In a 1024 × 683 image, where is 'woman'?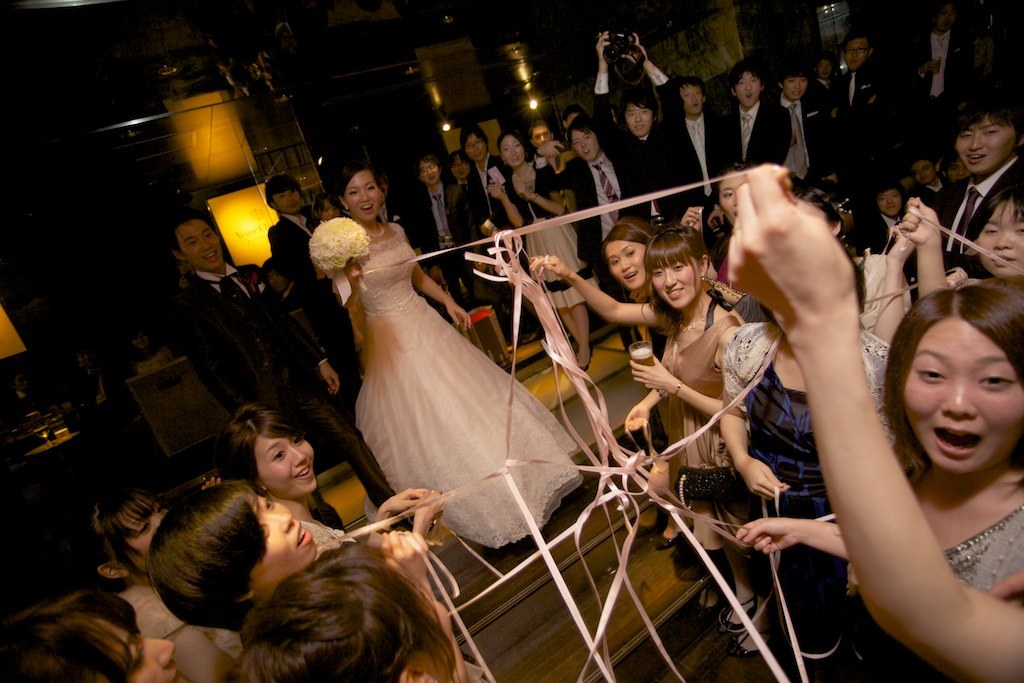
<bbox>450, 150, 478, 185</bbox>.
